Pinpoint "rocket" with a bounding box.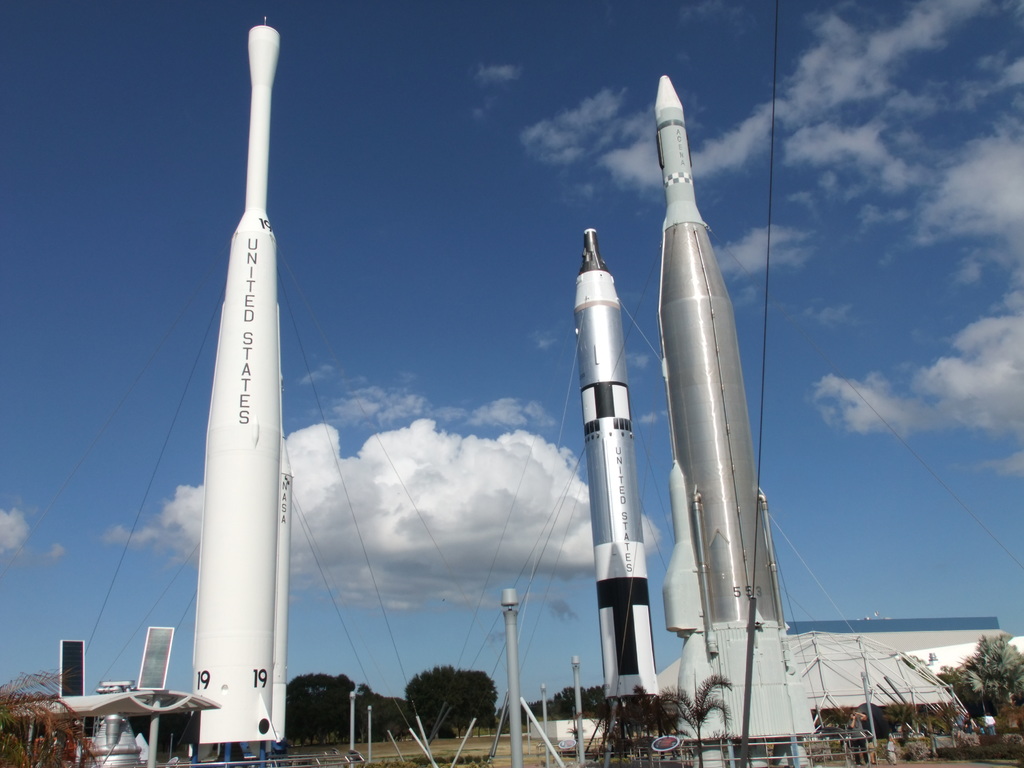
653:74:813:767.
